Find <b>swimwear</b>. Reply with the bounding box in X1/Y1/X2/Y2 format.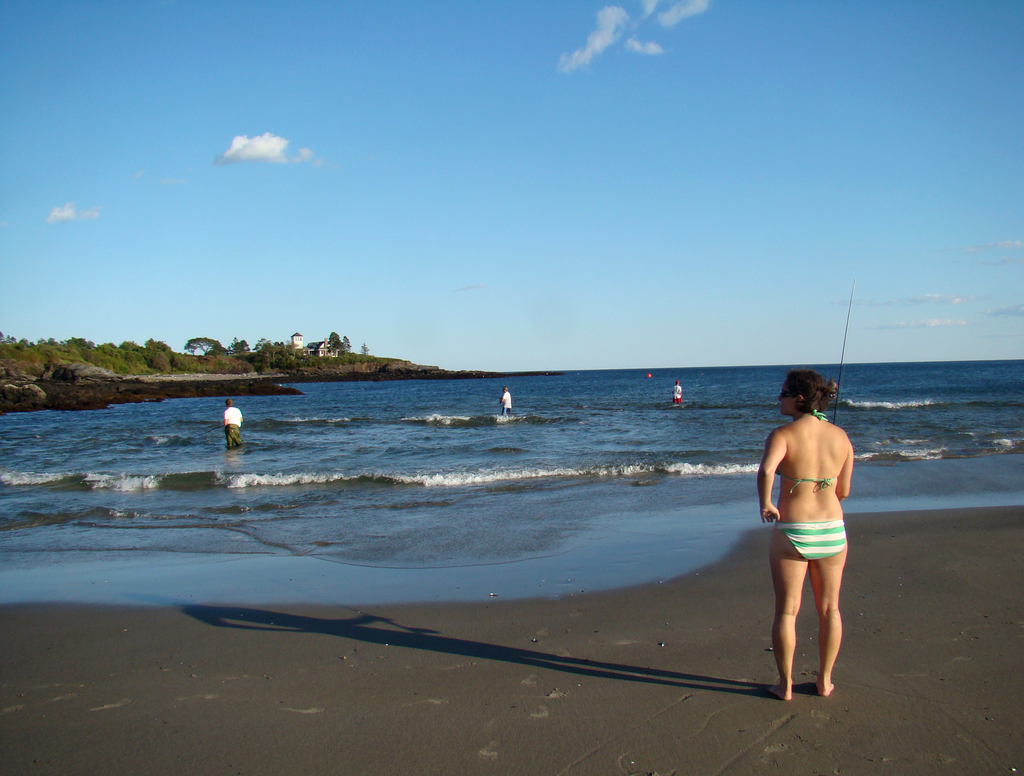
772/403/840/493.
